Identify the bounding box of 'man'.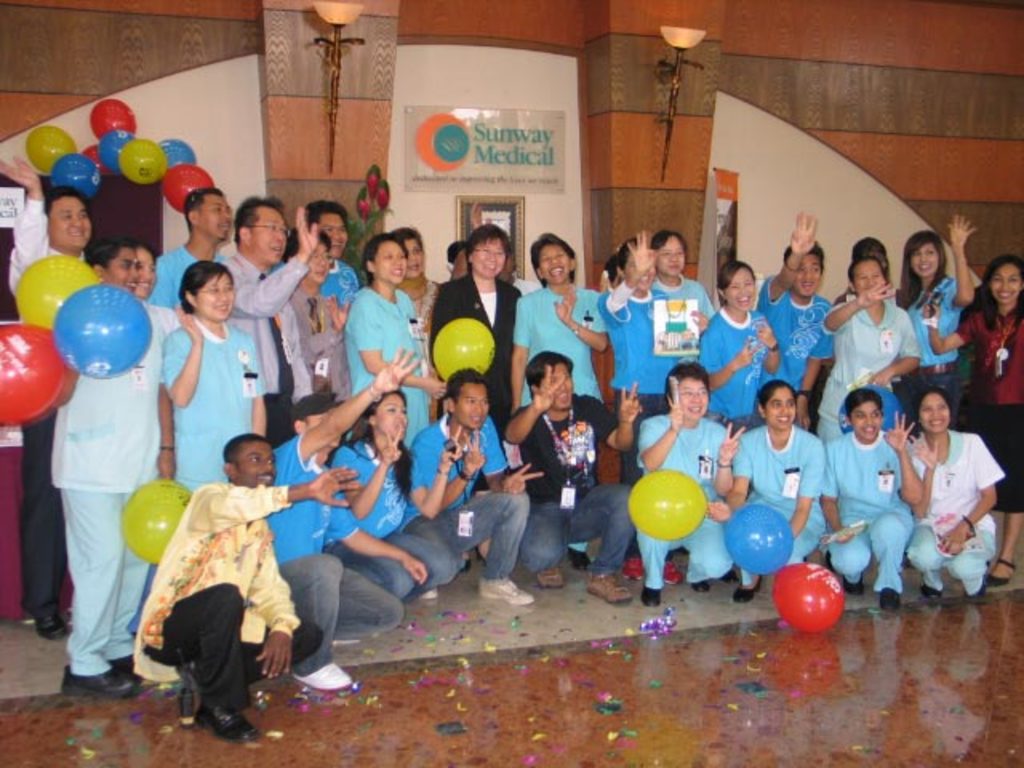
<box>125,430,328,742</box>.
